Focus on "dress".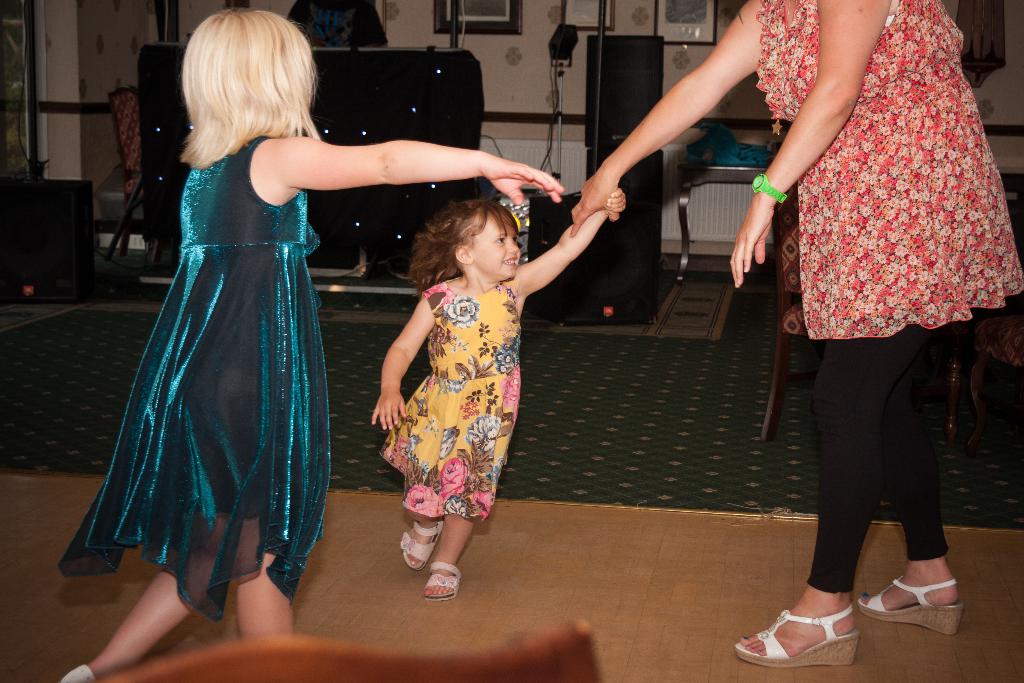
Focused at left=61, top=133, right=319, bottom=623.
